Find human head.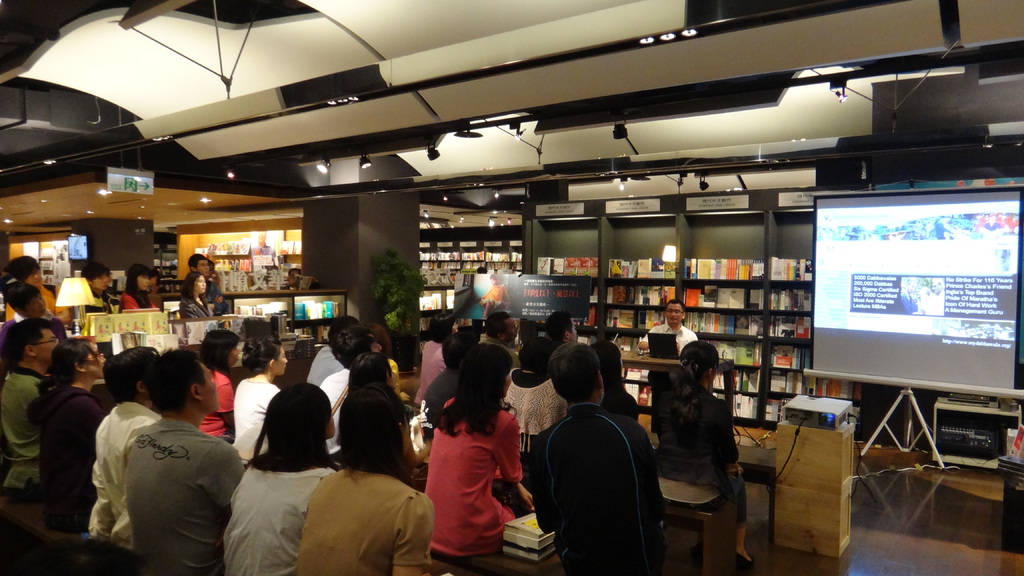
<bbox>548, 343, 605, 407</bbox>.
